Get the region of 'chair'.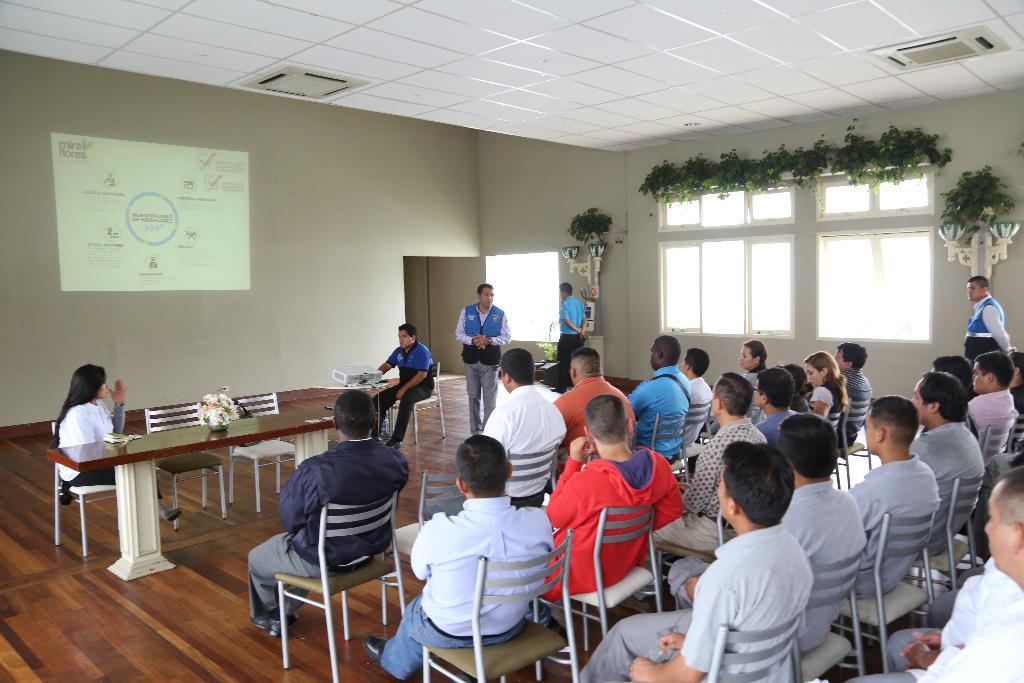
<bbox>384, 360, 450, 448</bbox>.
